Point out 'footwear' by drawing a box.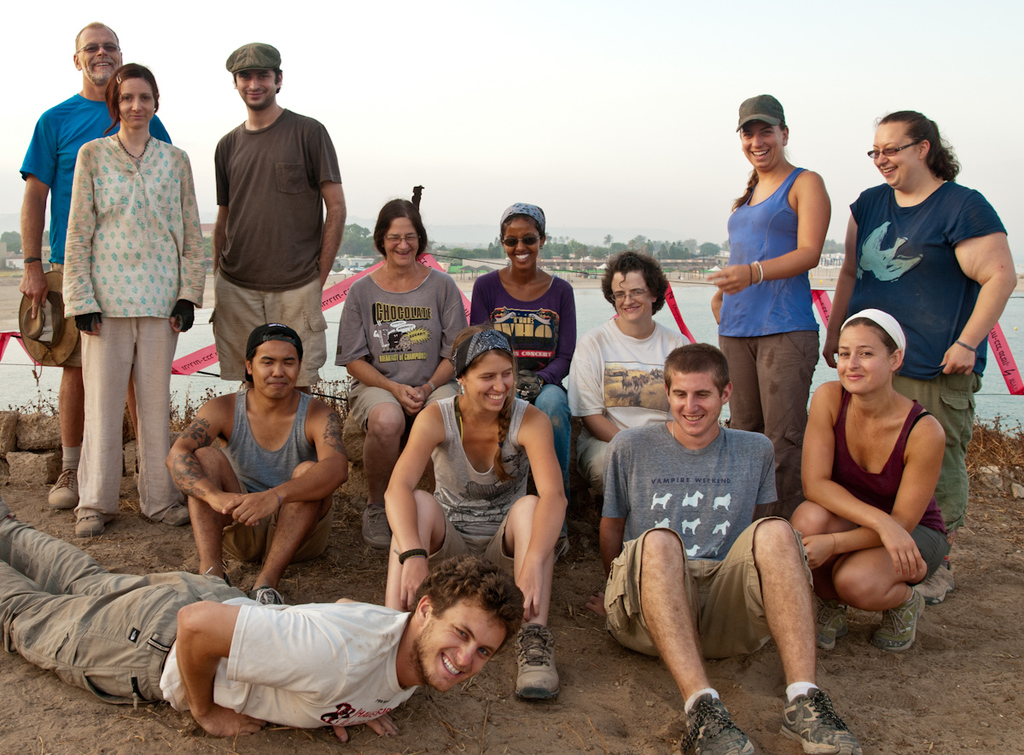
BBox(684, 692, 754, 754).
